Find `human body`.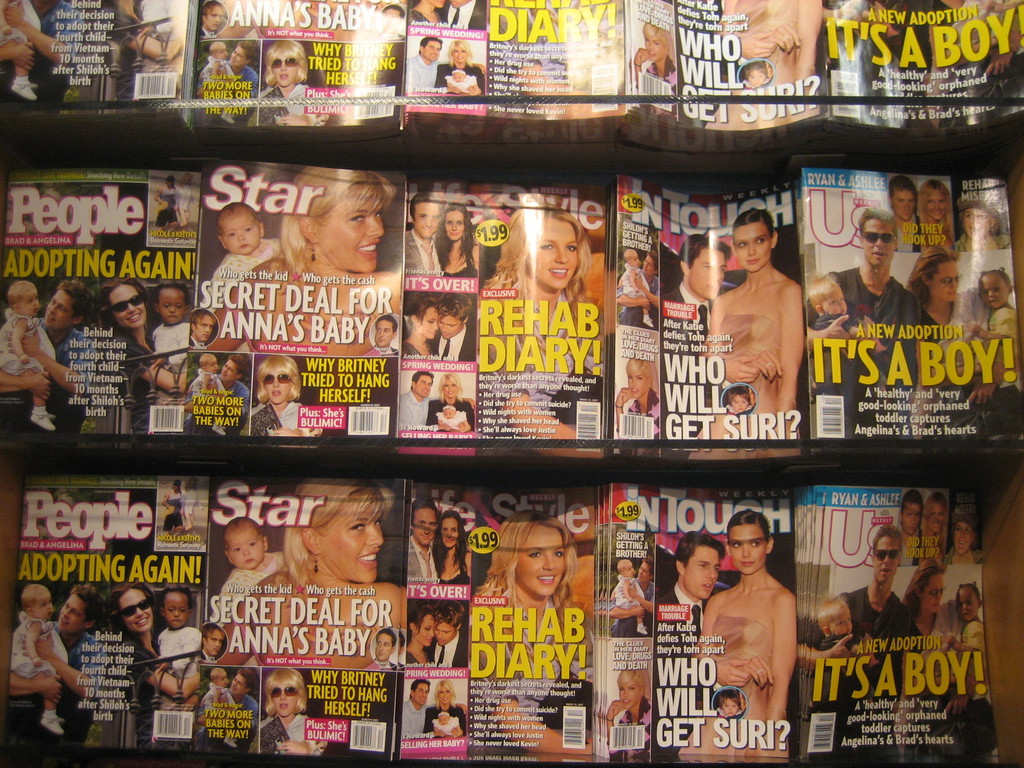
[919,186,957,260].
